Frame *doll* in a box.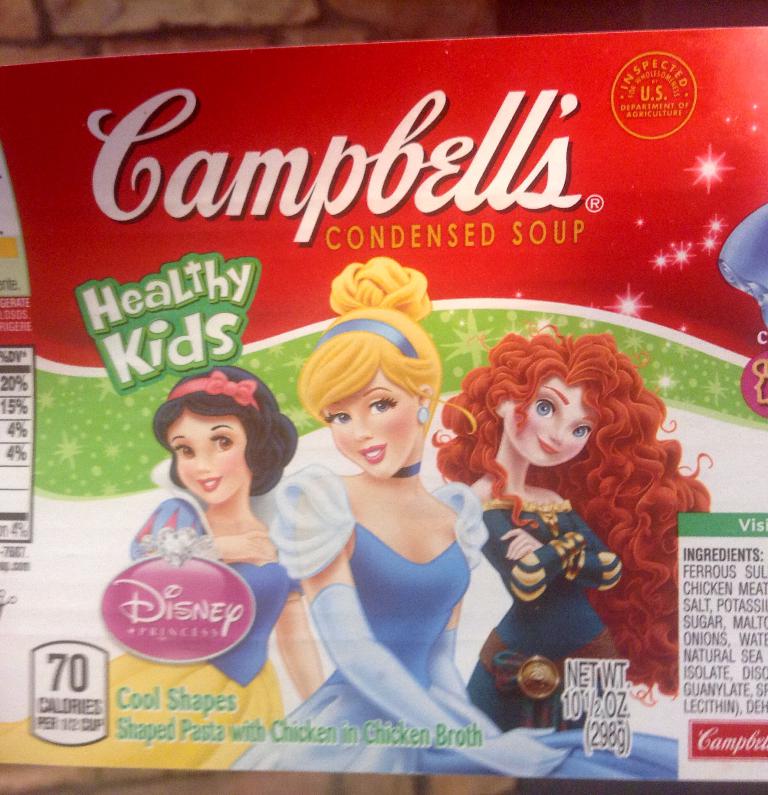
0/368/331/782.
